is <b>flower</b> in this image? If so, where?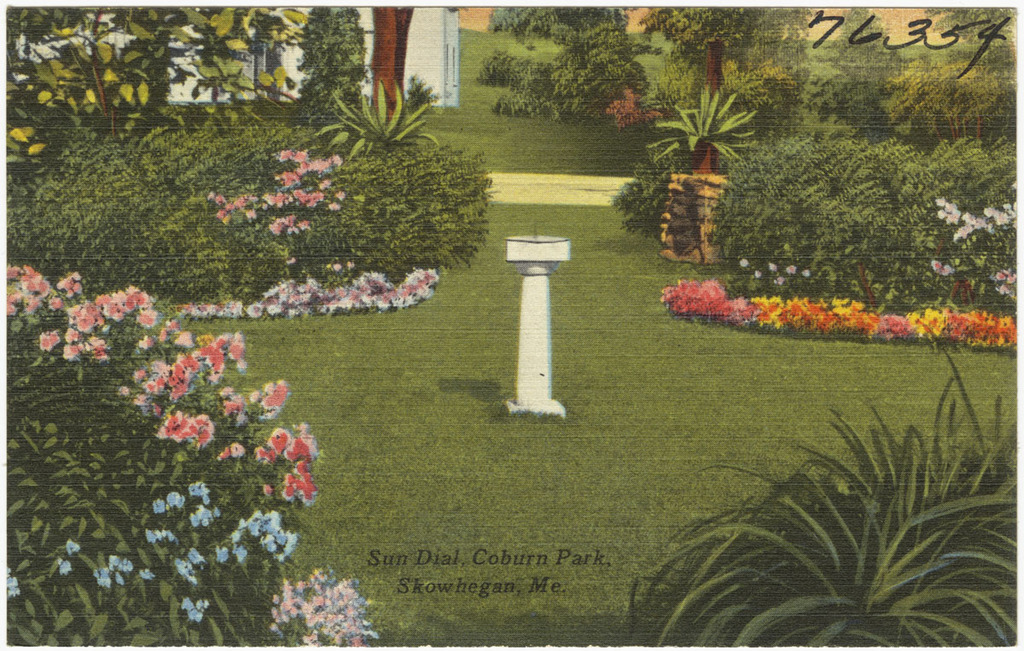
Yes, at x1=65, y1=543, x2=79, y2=555.
